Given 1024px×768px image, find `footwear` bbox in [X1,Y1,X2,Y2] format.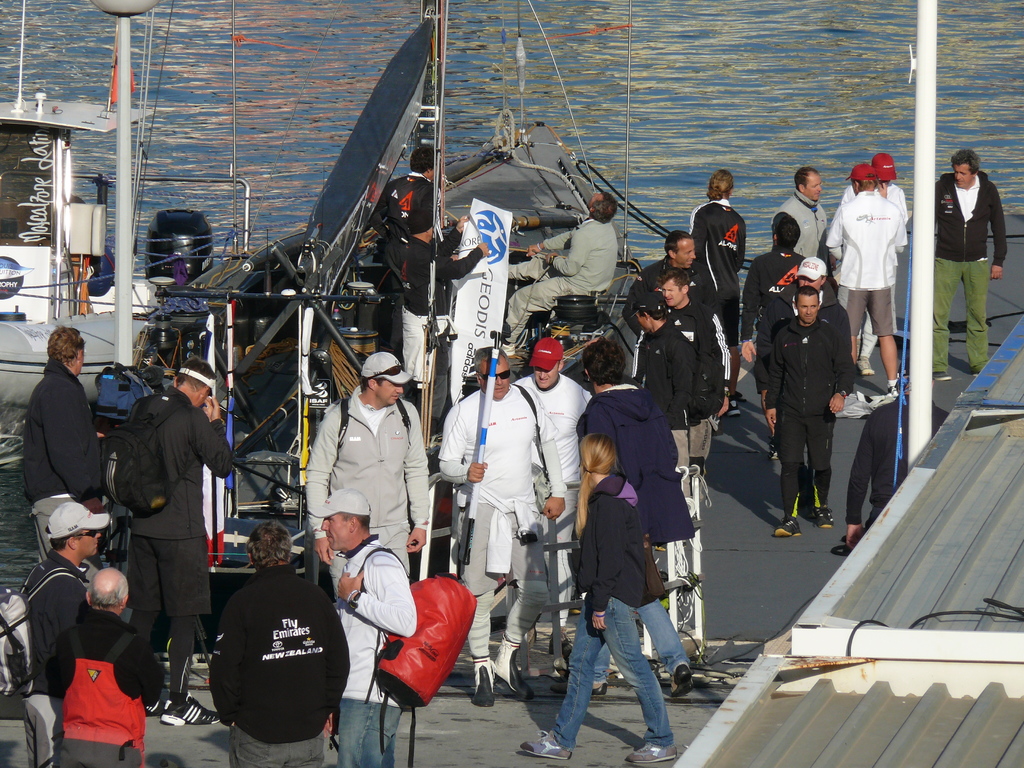
[858,353,876,374].
